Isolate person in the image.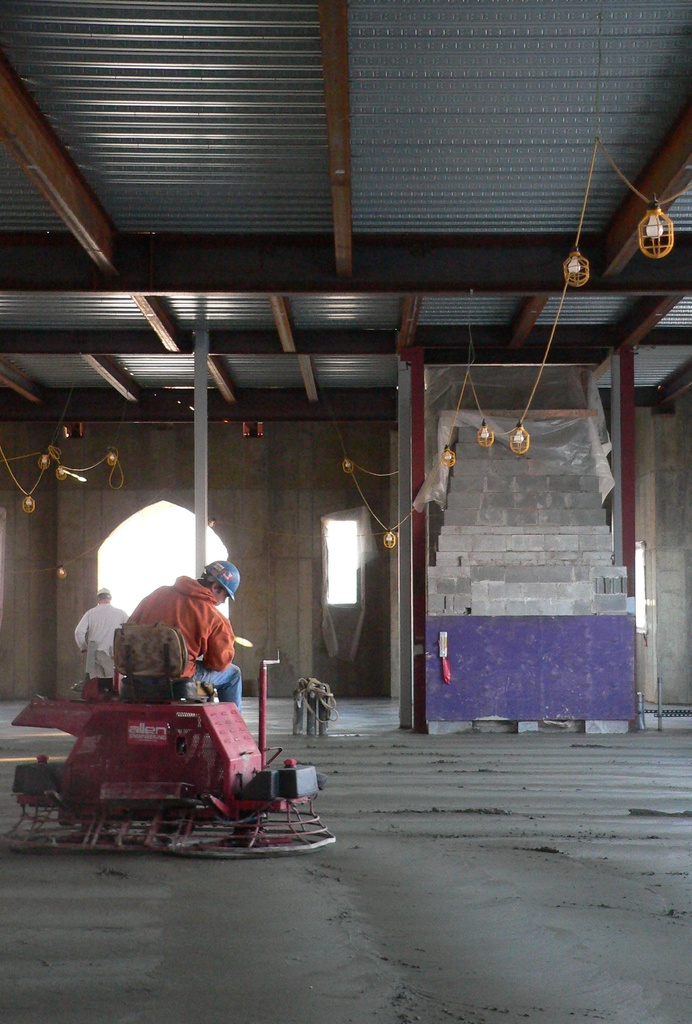
Isolated region: select_region(296, 680, 333, 736).
